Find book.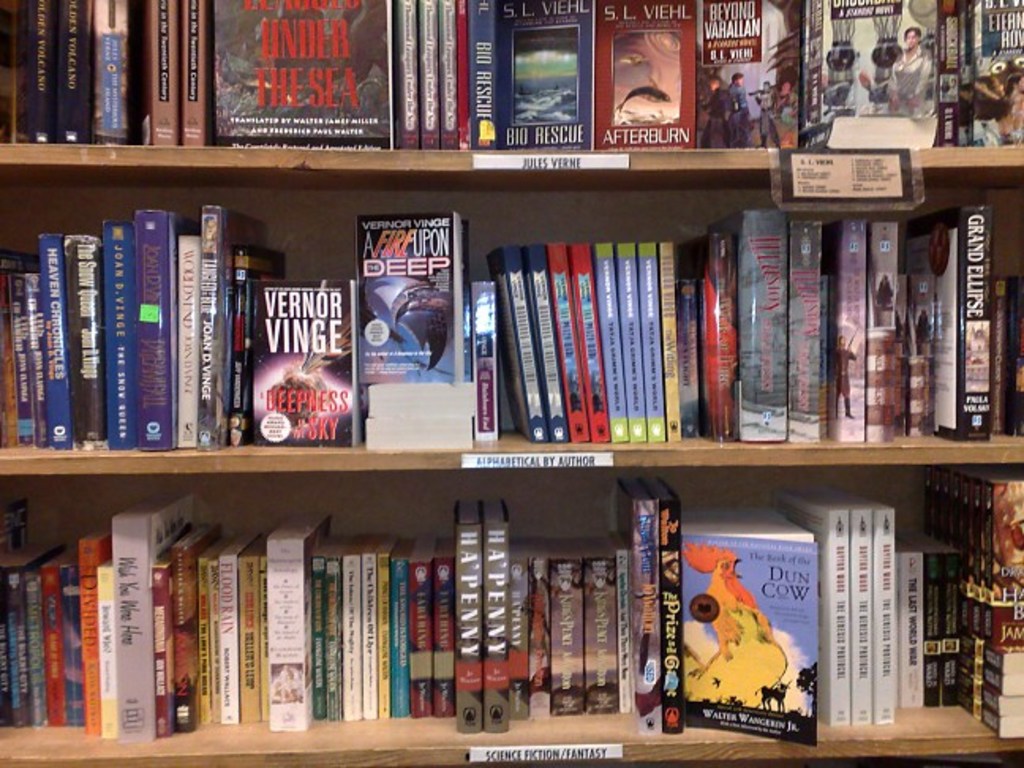
[left=653, top=506, right=836, bottom=755].
